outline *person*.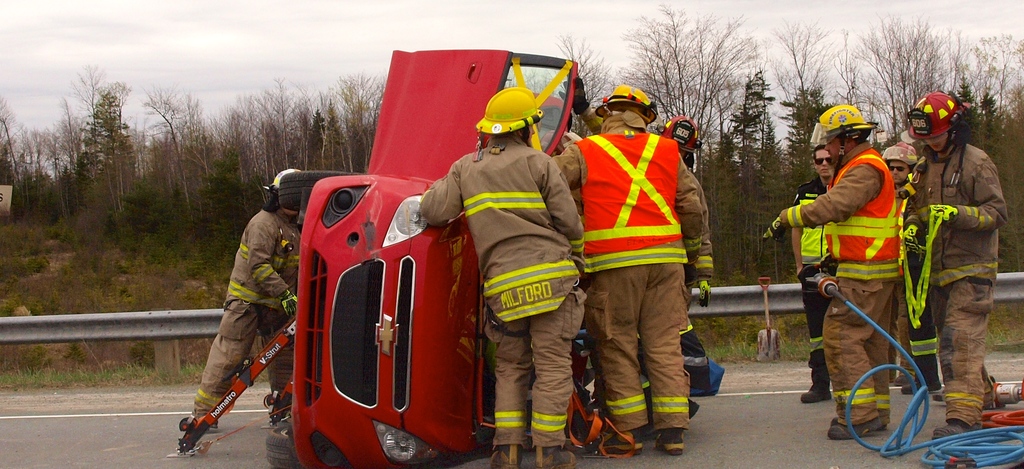
Outline: left=879, top=138, right=916, bottom=386.
